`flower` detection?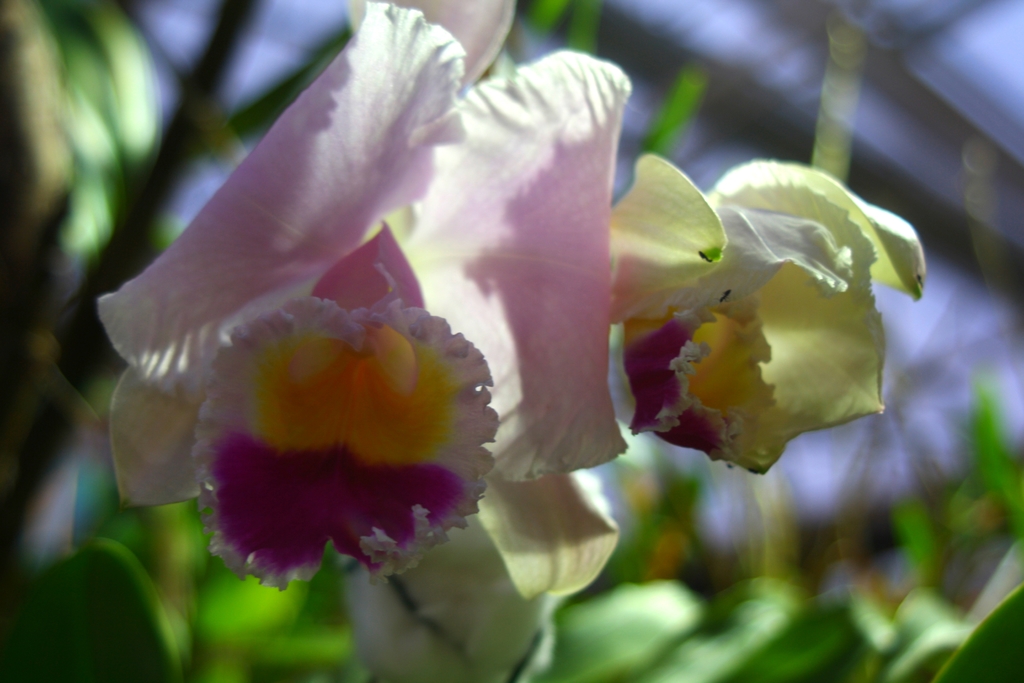
<region>120, 79, 582, 641</region>
